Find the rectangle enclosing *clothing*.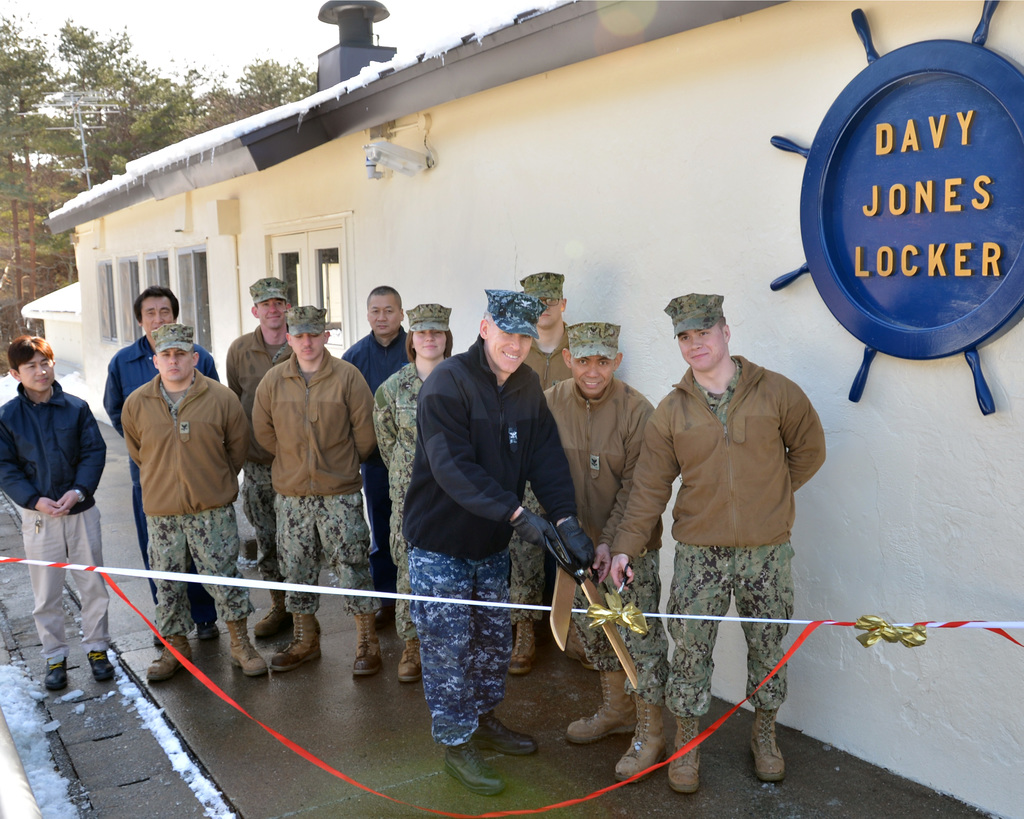
bbox=(401, 339, 577, 746).
